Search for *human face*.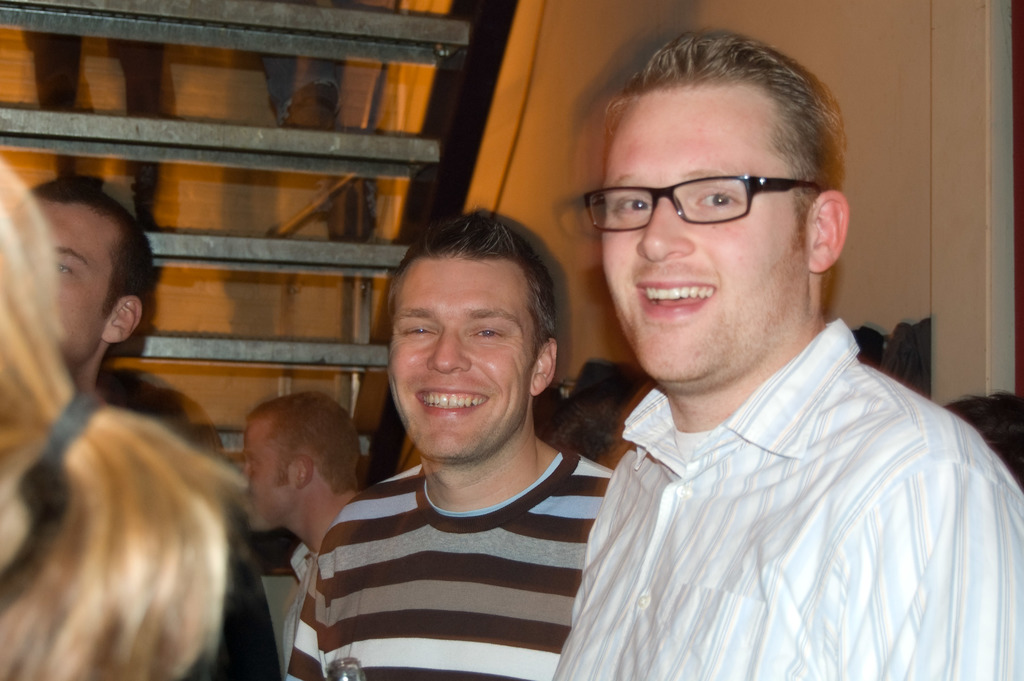
Found at x1=597 y1=115 x2=788 y2=381.
